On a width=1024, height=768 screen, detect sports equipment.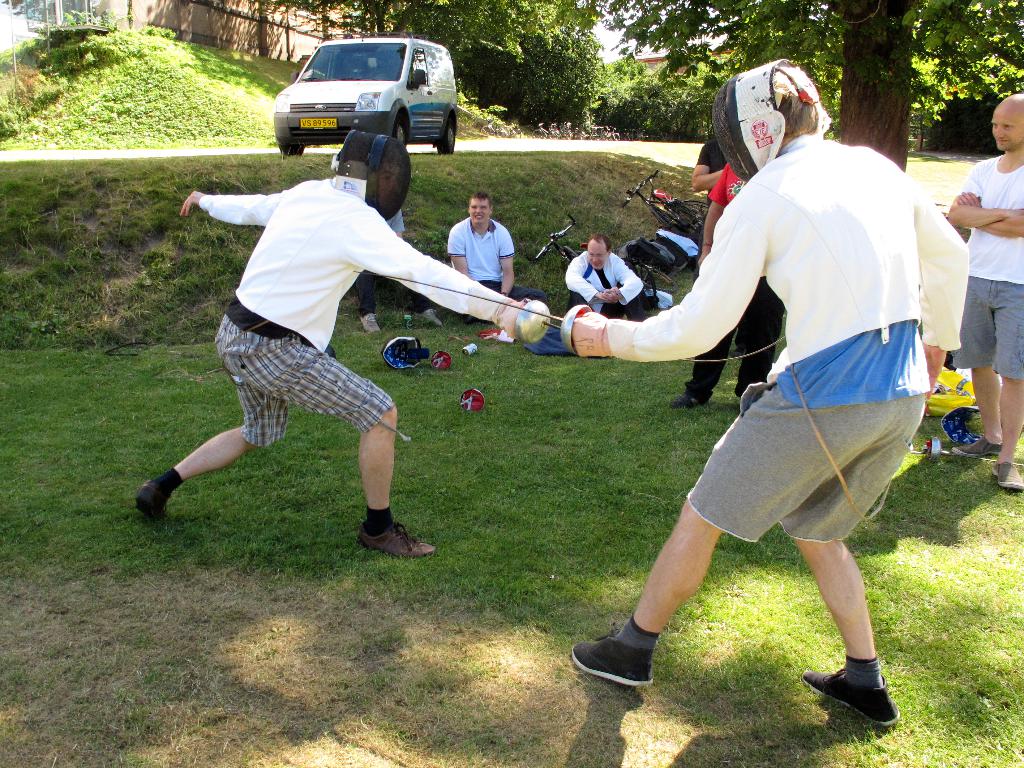
(522,214,676,307).
